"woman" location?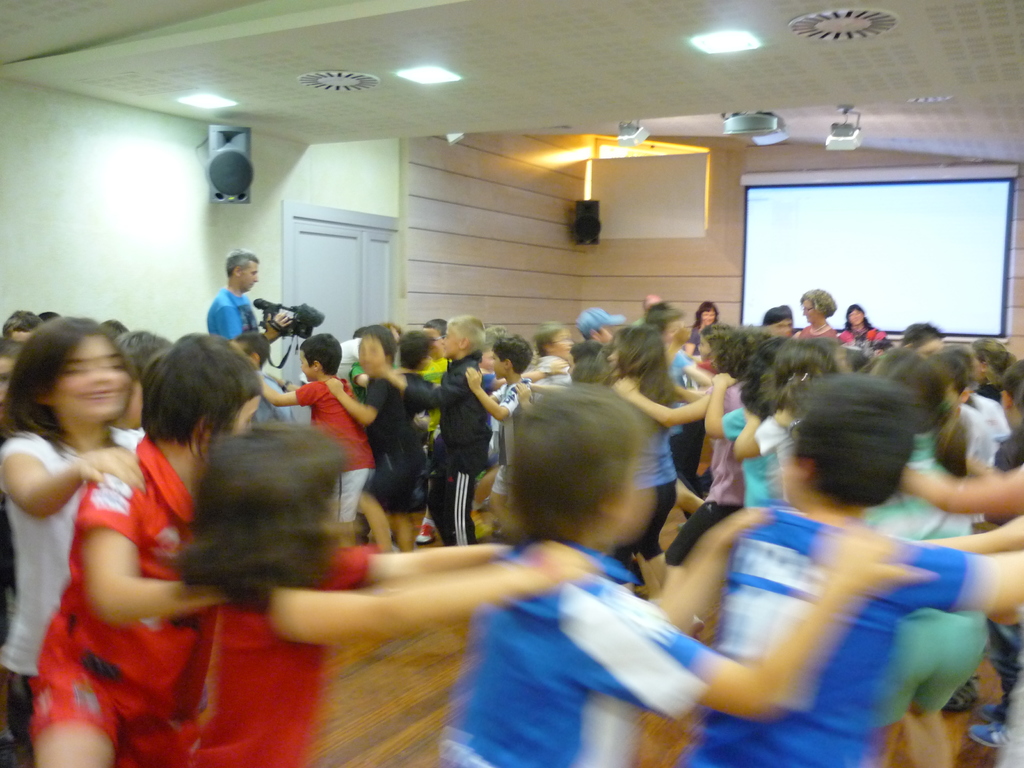
844,302,888,349
